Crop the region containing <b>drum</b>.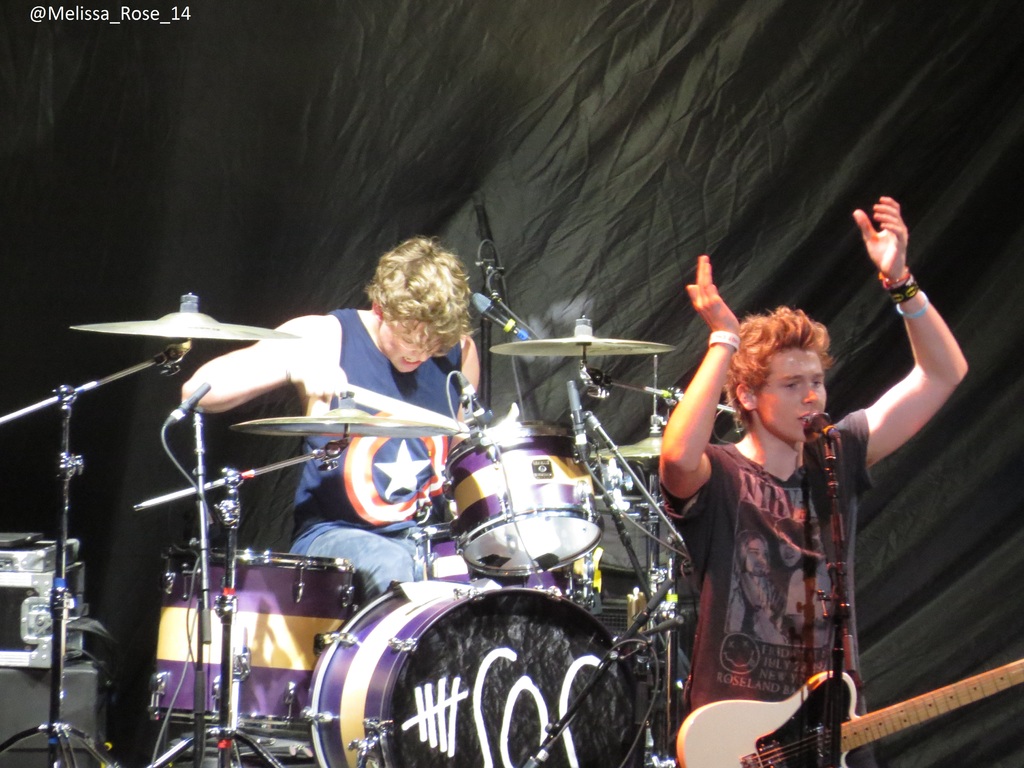
Crop region: x1=300 y1=579 x2=647 y2=767.
